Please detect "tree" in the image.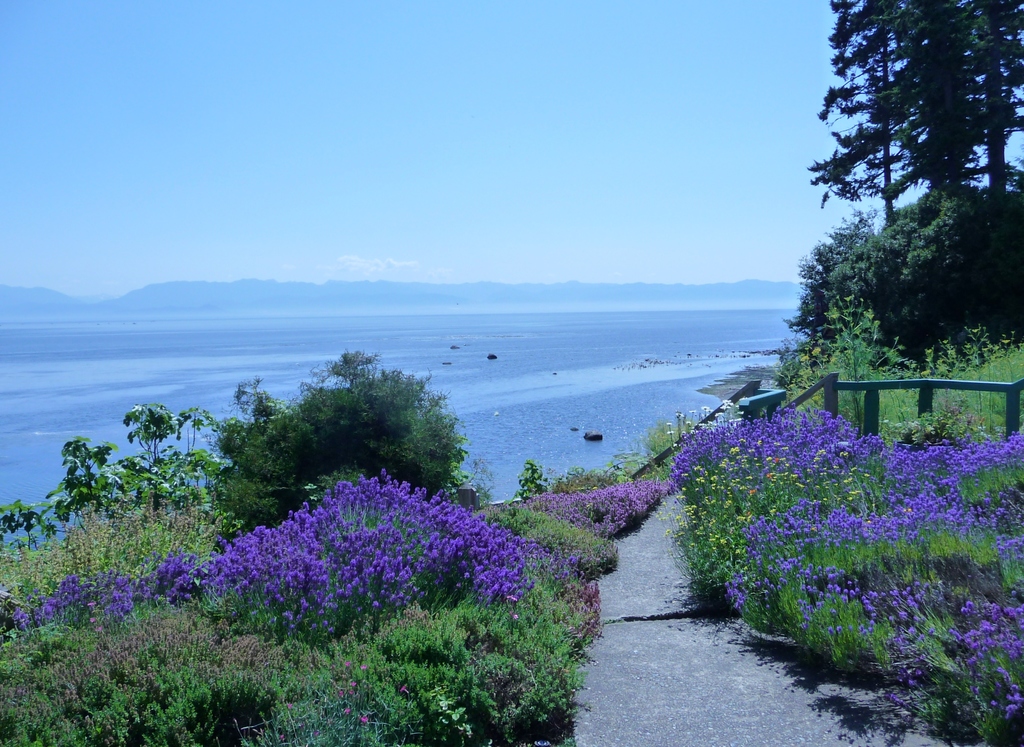
215,351,488,520.
